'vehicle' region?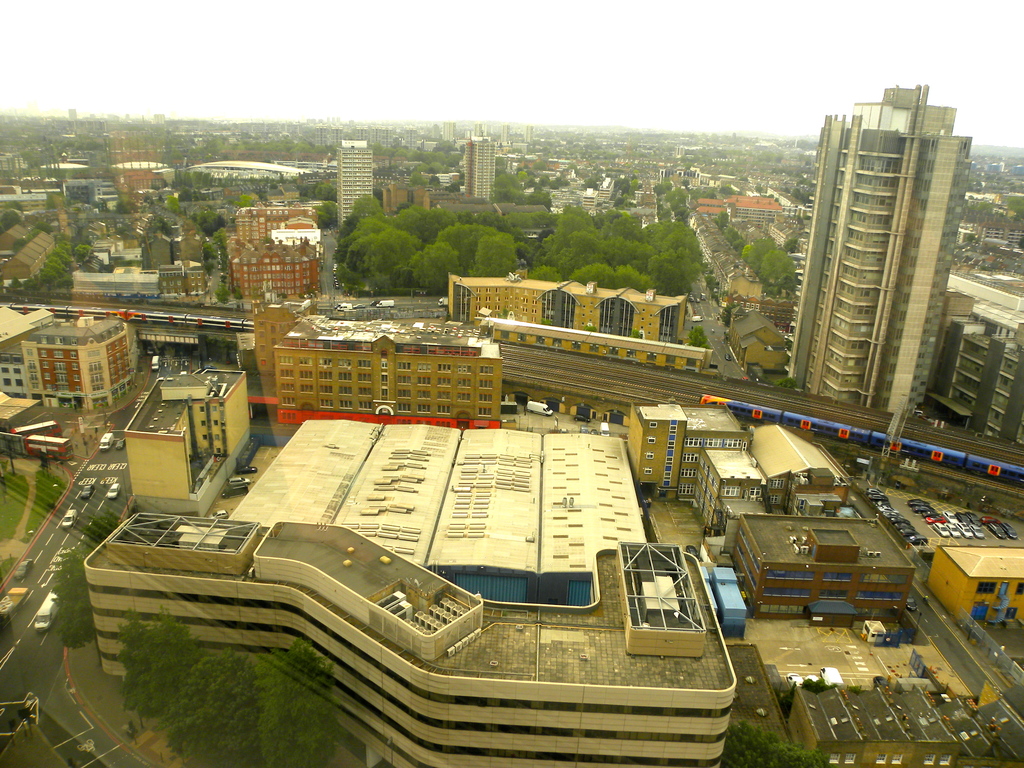
700 392 1023 484
